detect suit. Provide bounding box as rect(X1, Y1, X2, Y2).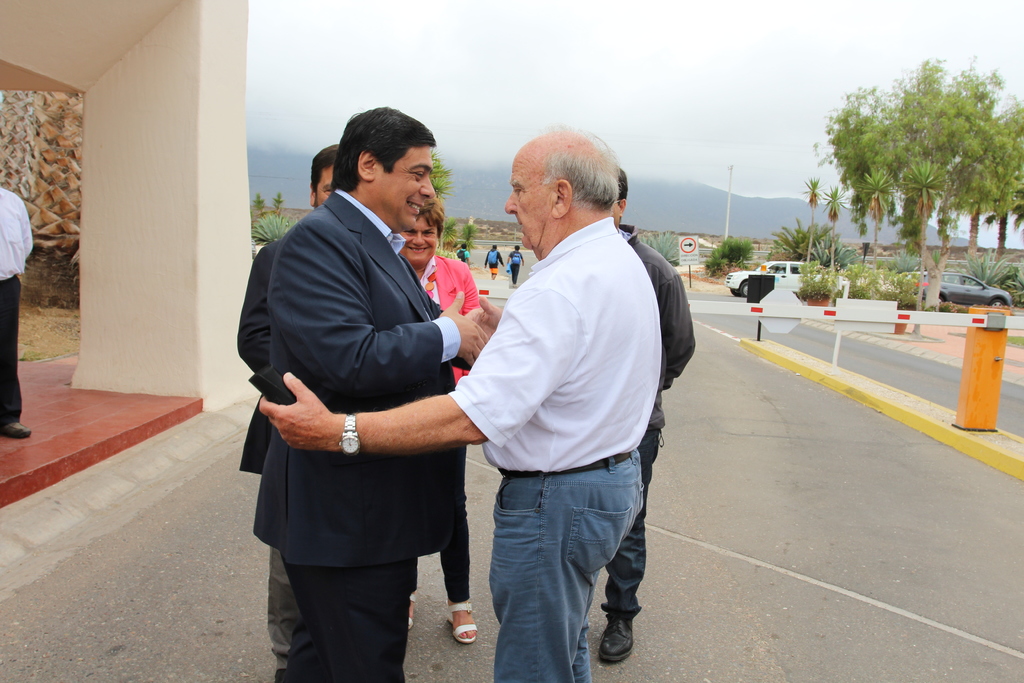
rect(235, 236, 303, 671).
